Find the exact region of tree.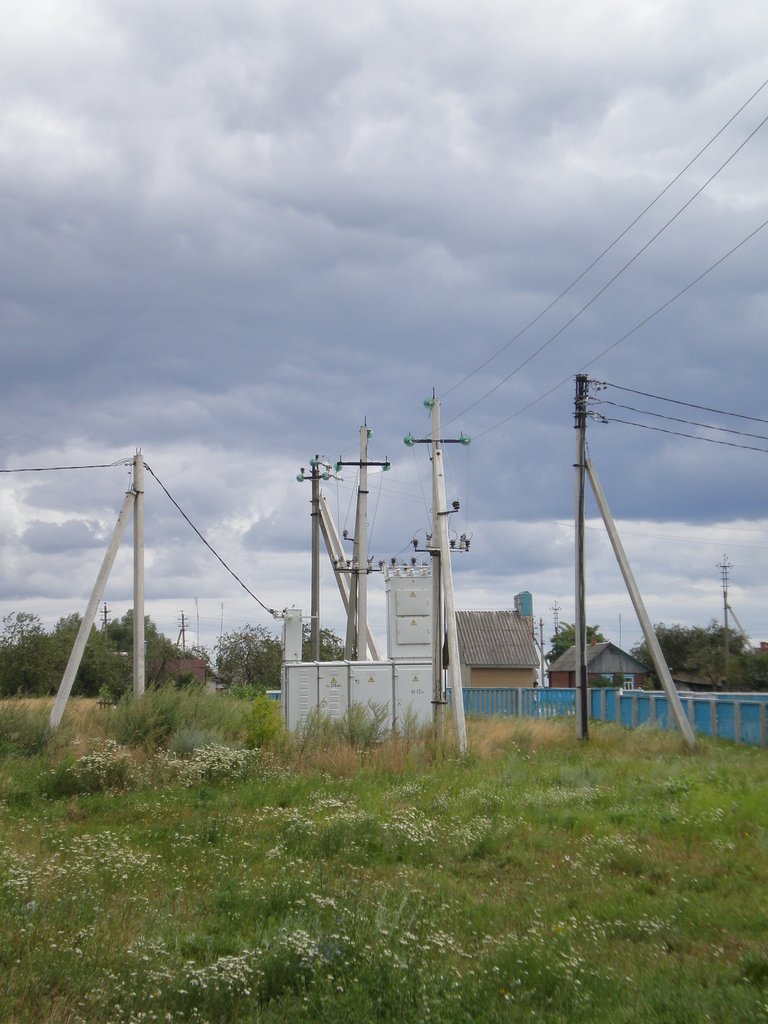
Exact region: crop(210, 625, 355, 687).
